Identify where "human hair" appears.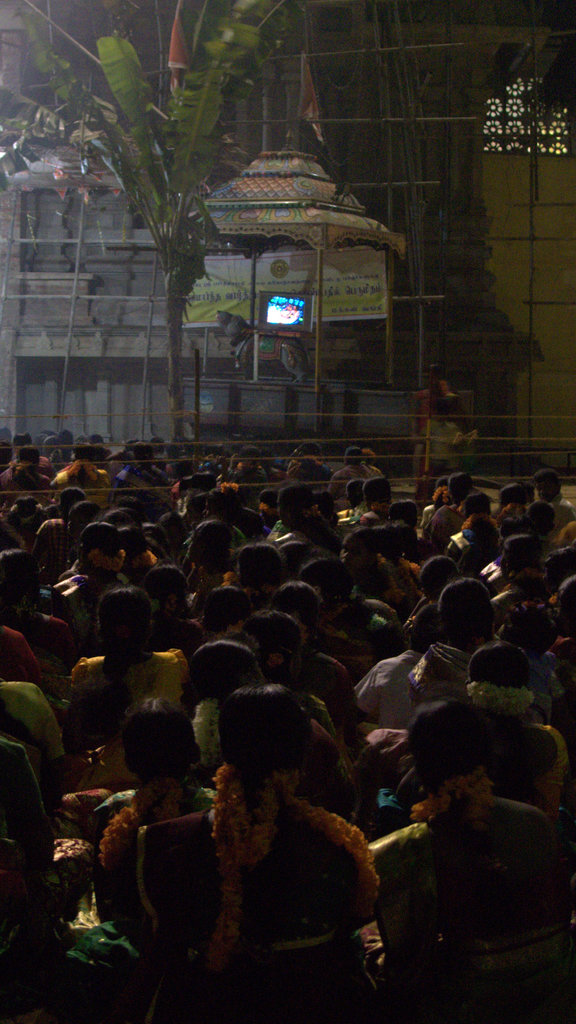
Appears at bbox(350, 524, 384, 598).
